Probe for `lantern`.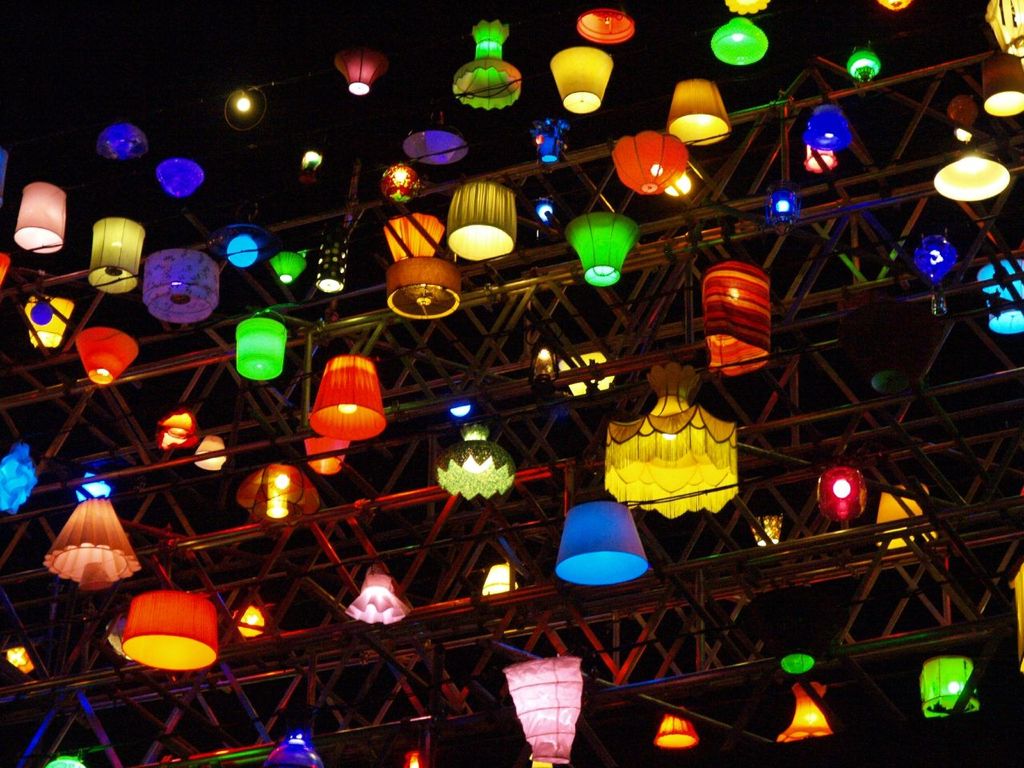
Probe result: 0, 252, 10, 282.
